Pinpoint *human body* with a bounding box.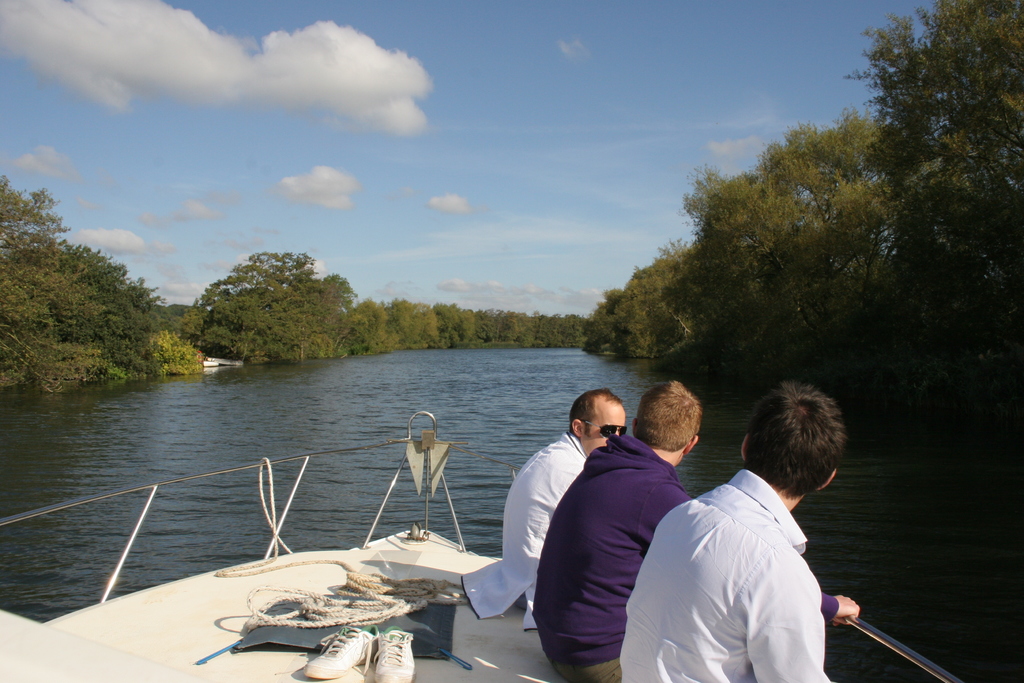
x1=456 y1=421 x2=596 y2=630.
